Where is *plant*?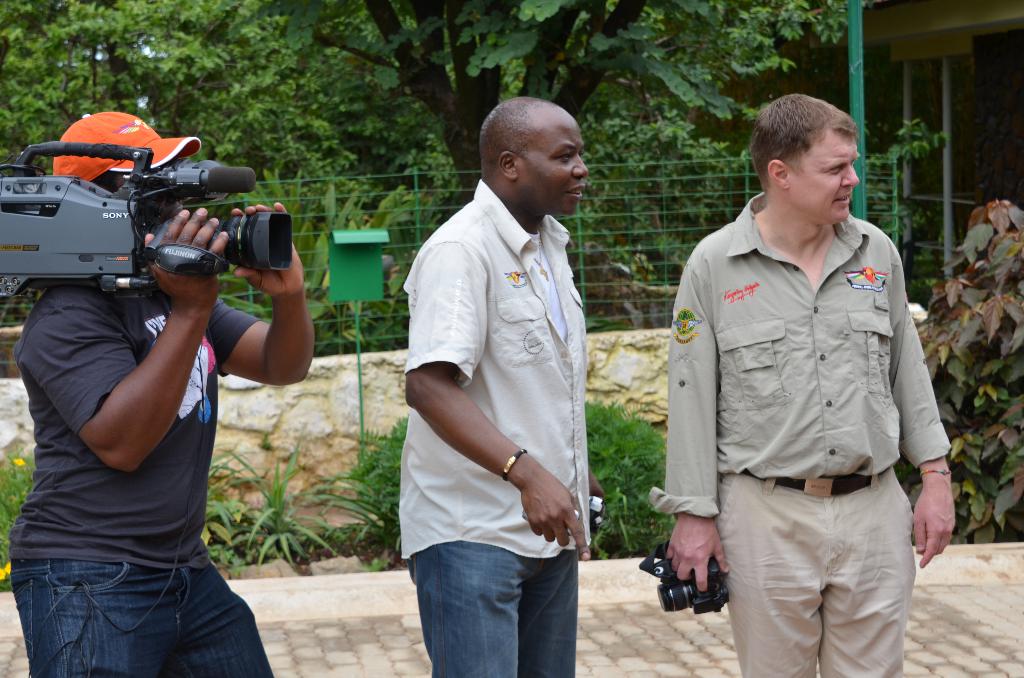
detection(929, 156, 1023, 515).
